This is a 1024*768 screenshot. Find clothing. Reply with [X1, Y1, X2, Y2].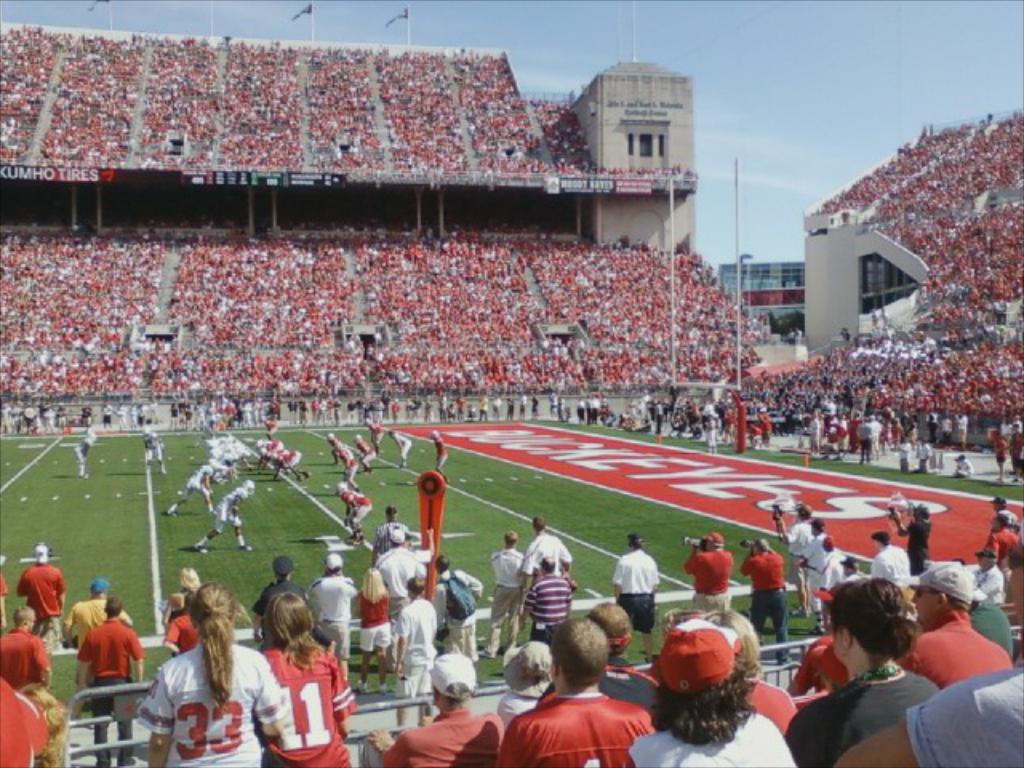
[946, 445, 986, 486].
